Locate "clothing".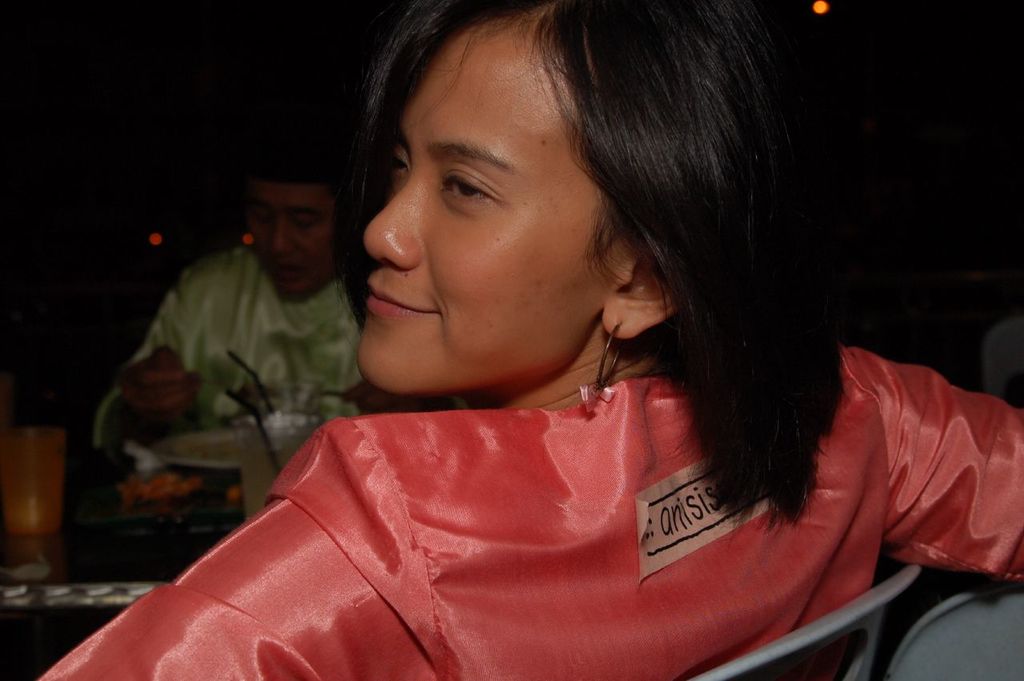
Bounding box: bbox(94, 243, 465, 449).
